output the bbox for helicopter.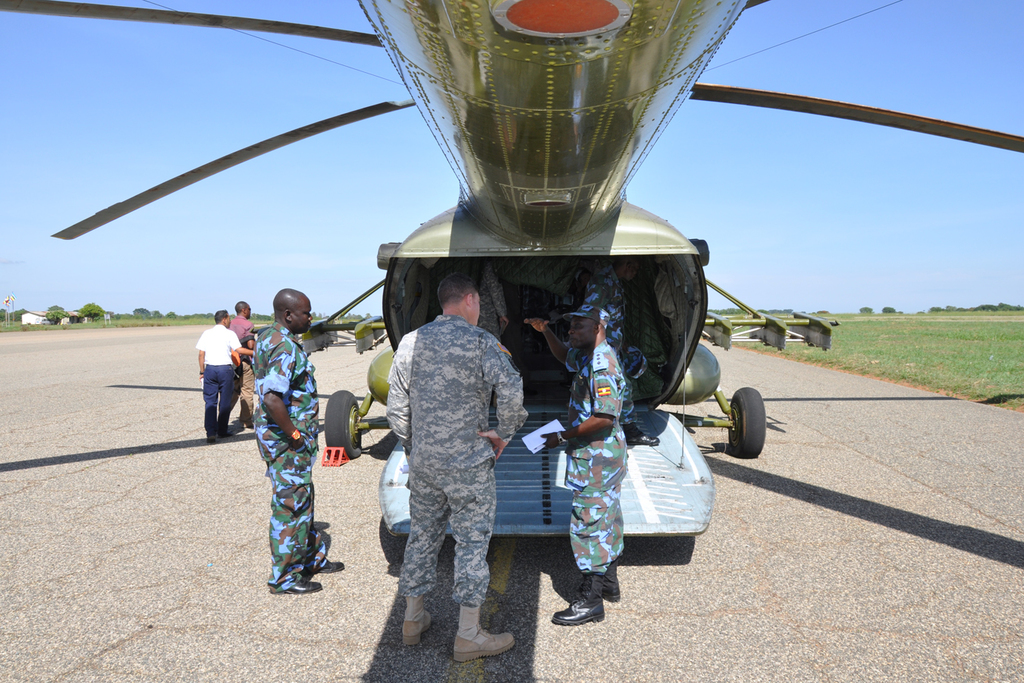
55,11,962,527.
